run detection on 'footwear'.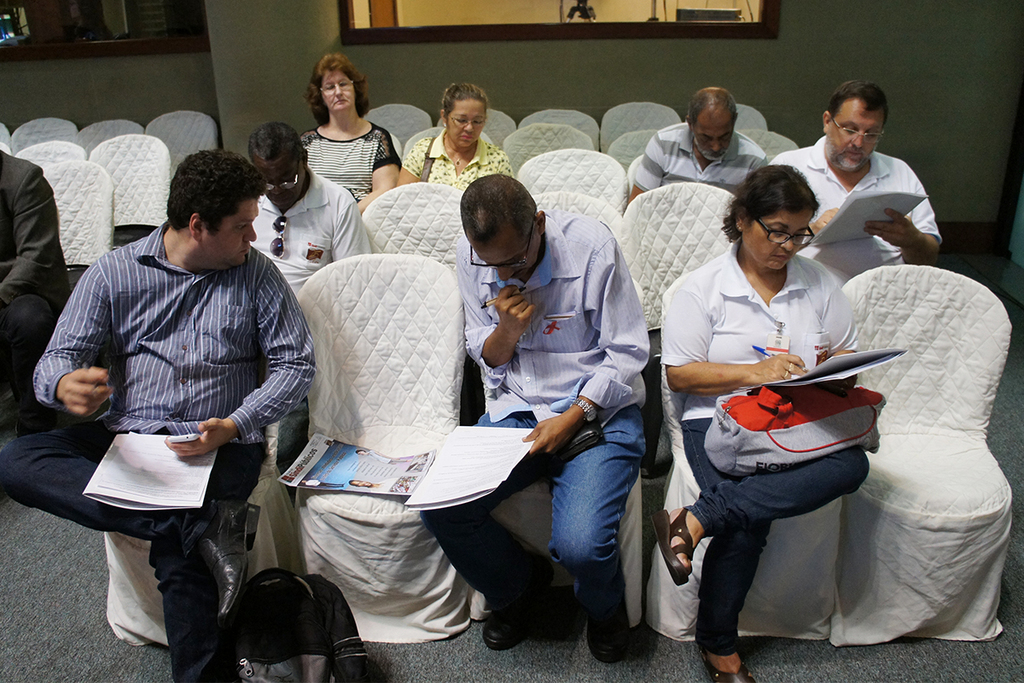
Result: [583, 593, 631, 660].
